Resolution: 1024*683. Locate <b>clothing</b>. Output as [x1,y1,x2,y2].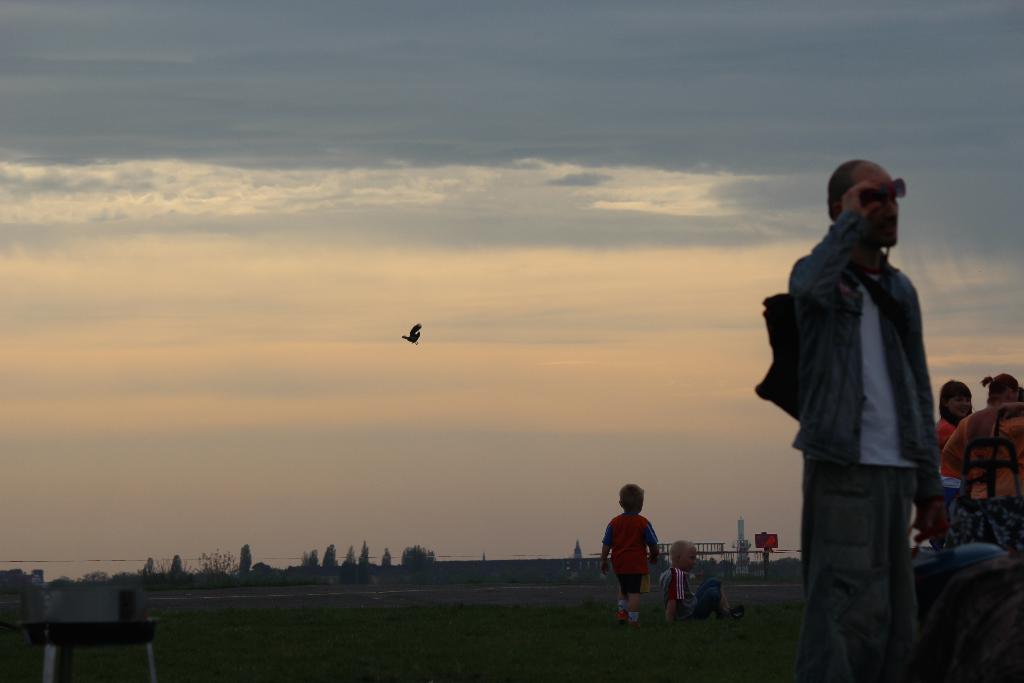
[602,511,648,593].
